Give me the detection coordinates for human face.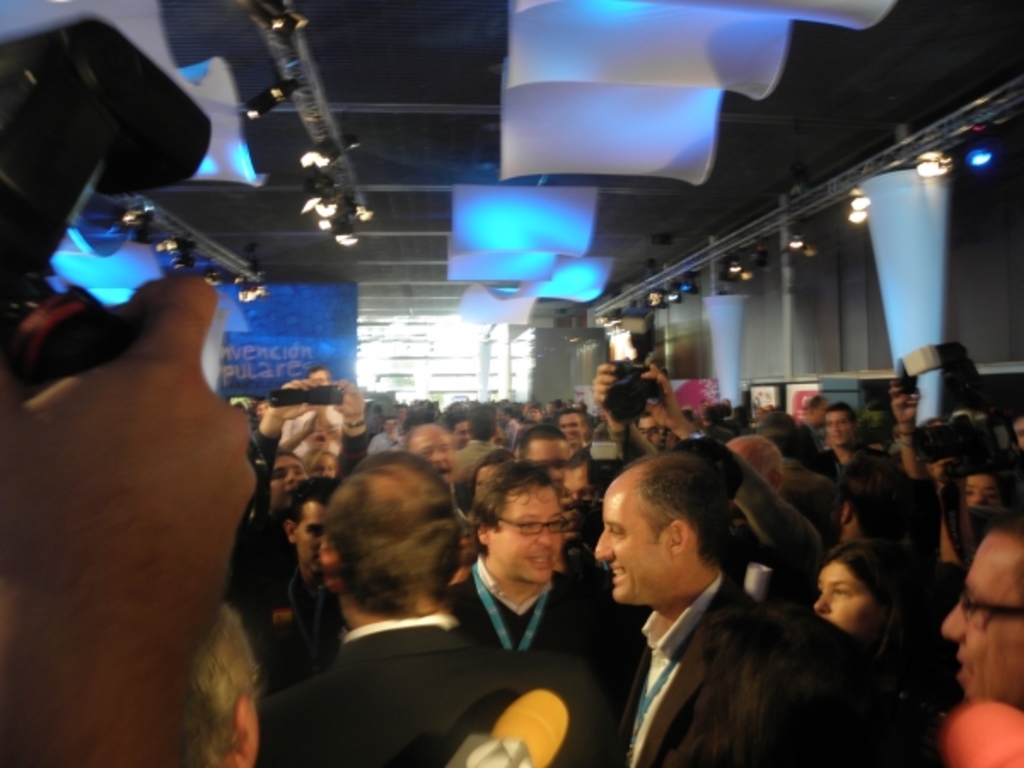
x1=811, y1=563, x2=870, y2=640.
